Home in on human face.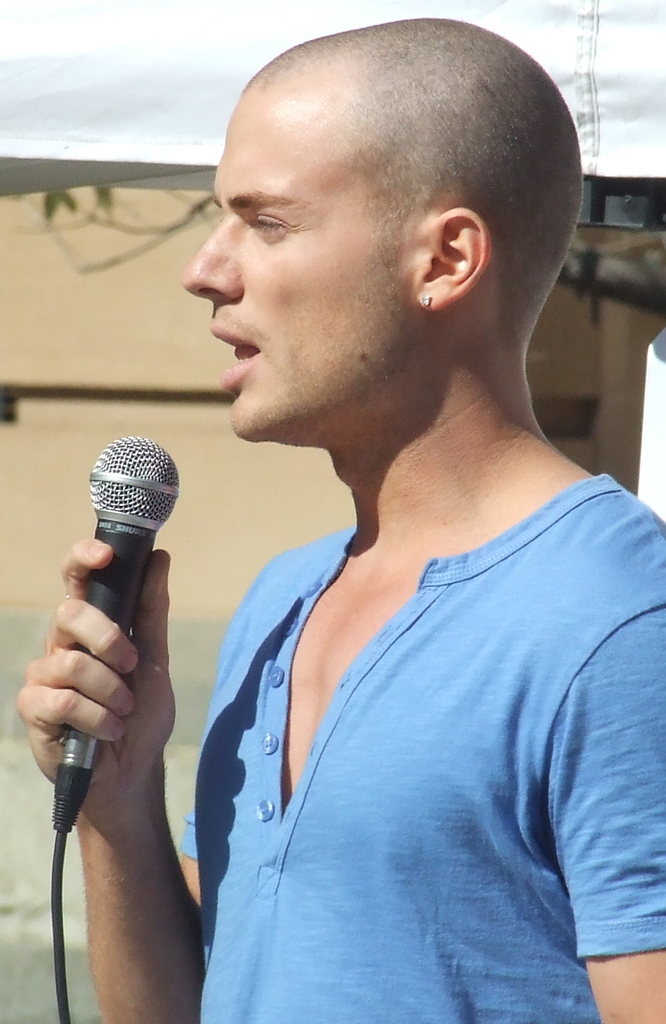
Homed in at <box>180,94,413,438</box>.
